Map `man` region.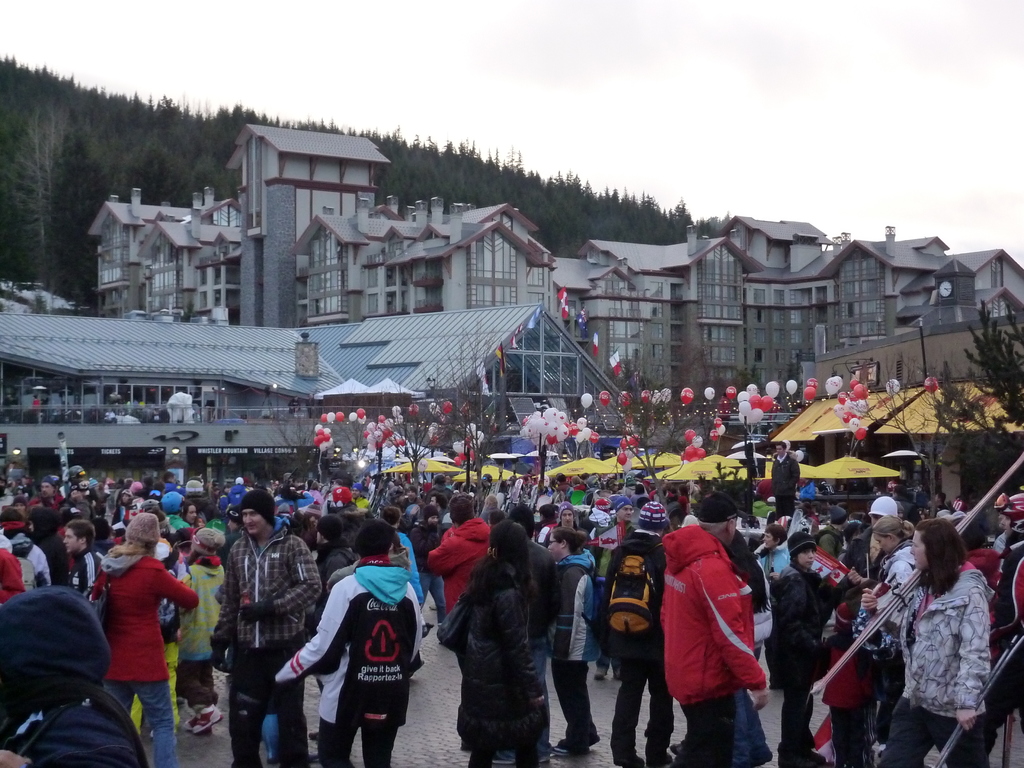
Mapped to [840, 497, 902, 578].
